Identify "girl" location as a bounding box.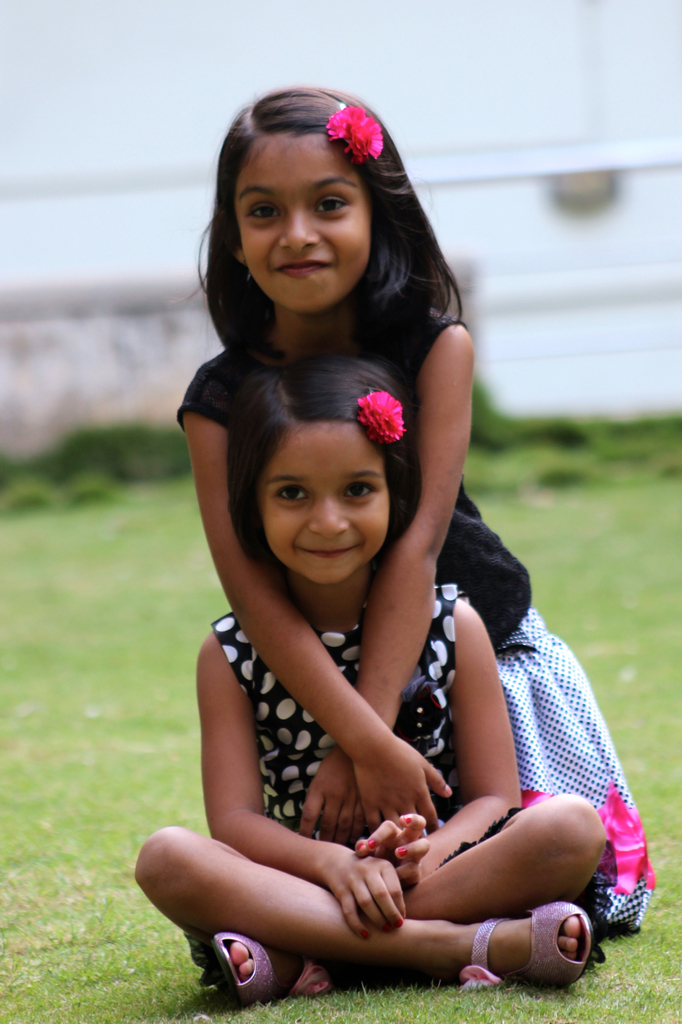
(left=130, top=355, right=601, bottom=1005).
